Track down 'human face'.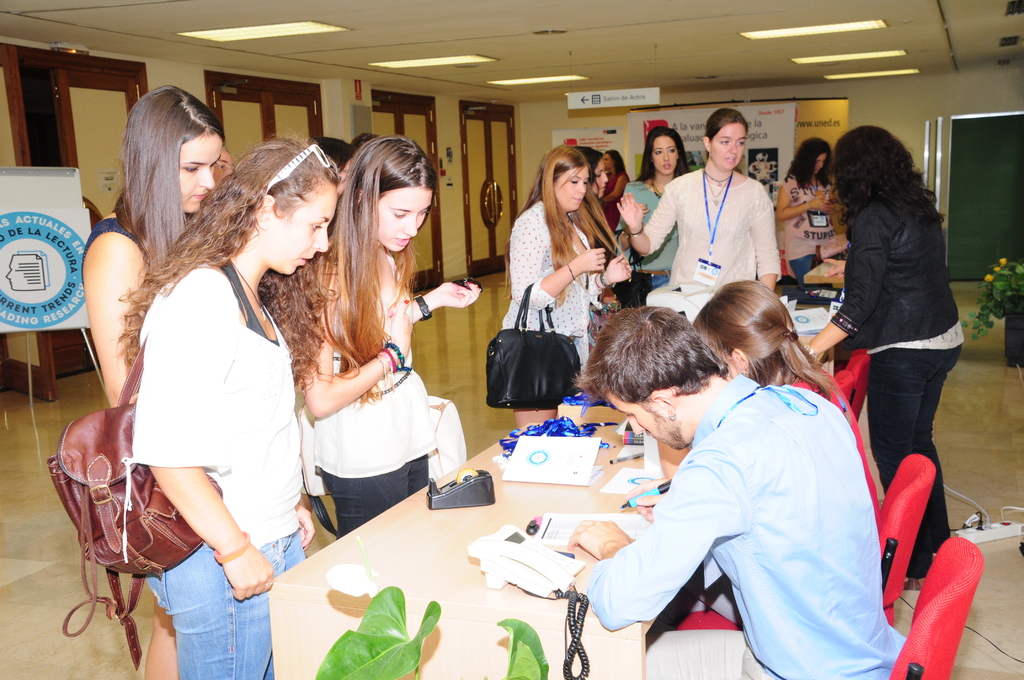
Tracked to 808:154:823:177.
